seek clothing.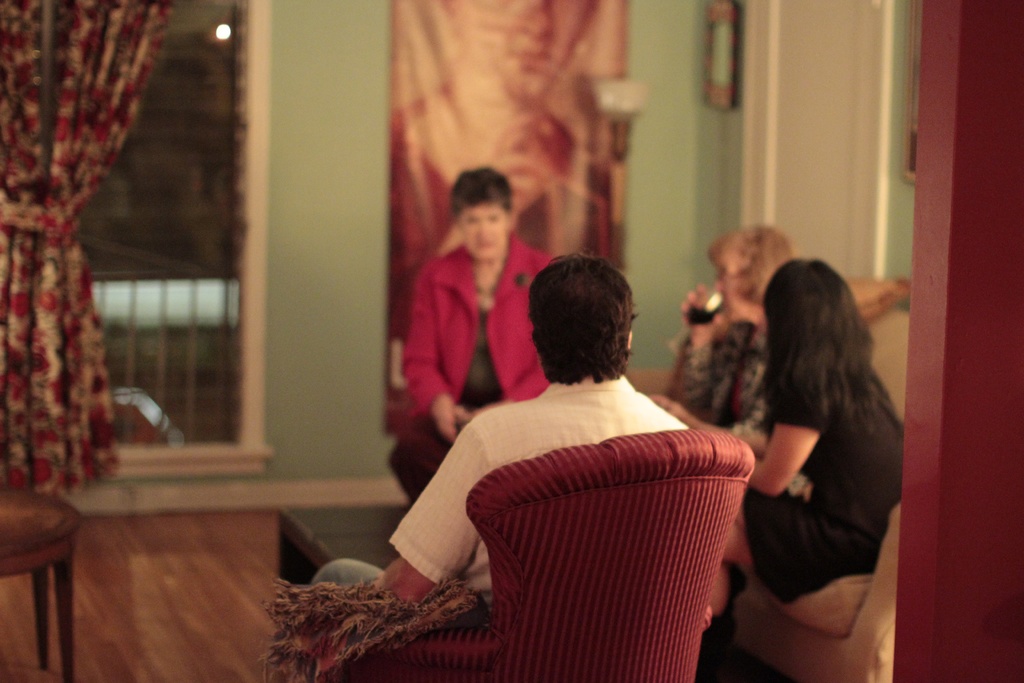
<bbox>733, 389, 908, 602</bbox>.
